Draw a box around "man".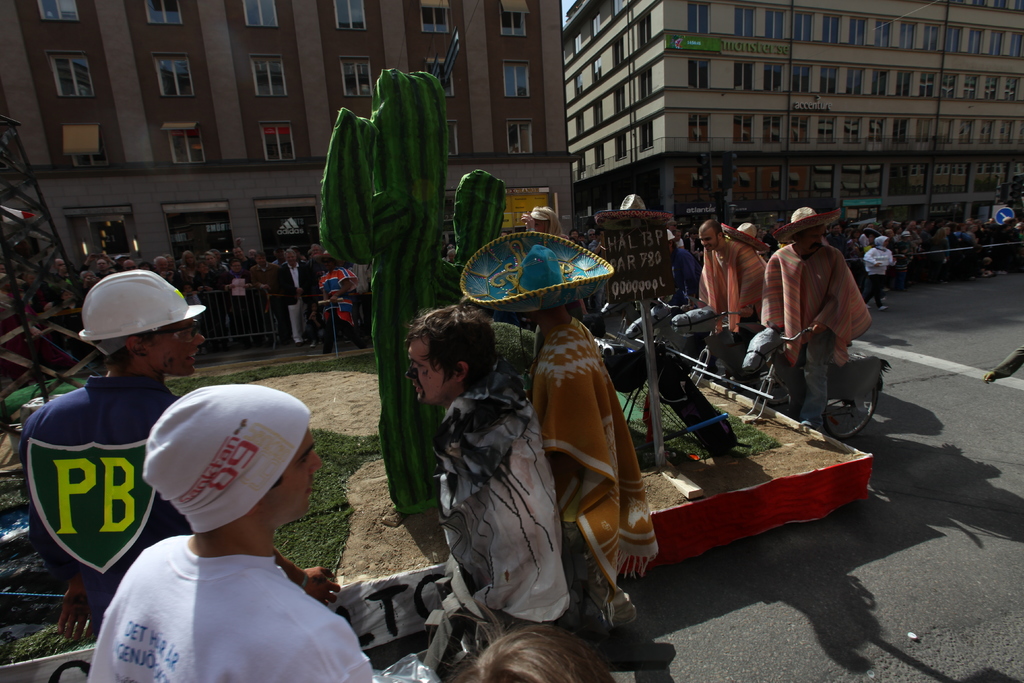
select_region(672, 229, 687, 248).
